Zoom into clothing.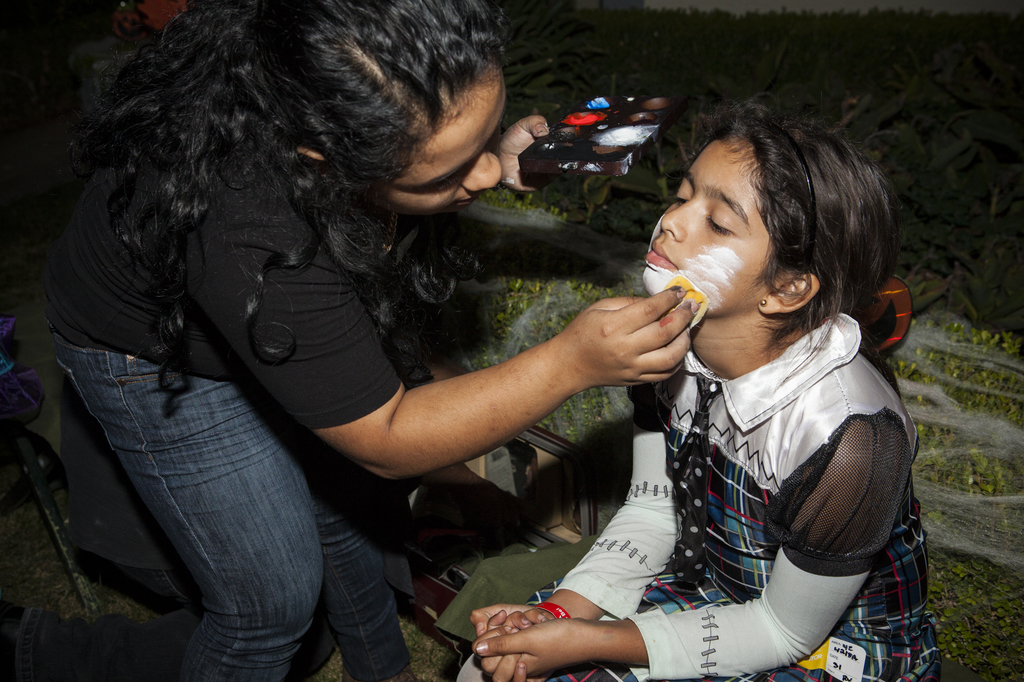
Zoom target: locate(472, 285, 892, 638).
